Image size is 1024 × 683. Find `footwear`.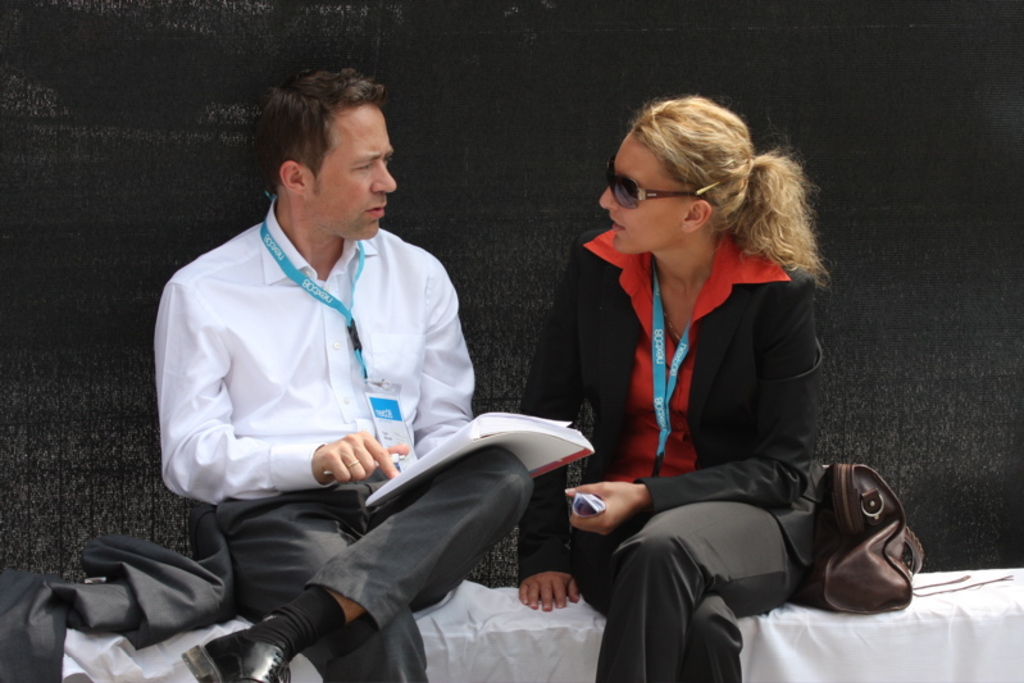
182,642,293,682.
